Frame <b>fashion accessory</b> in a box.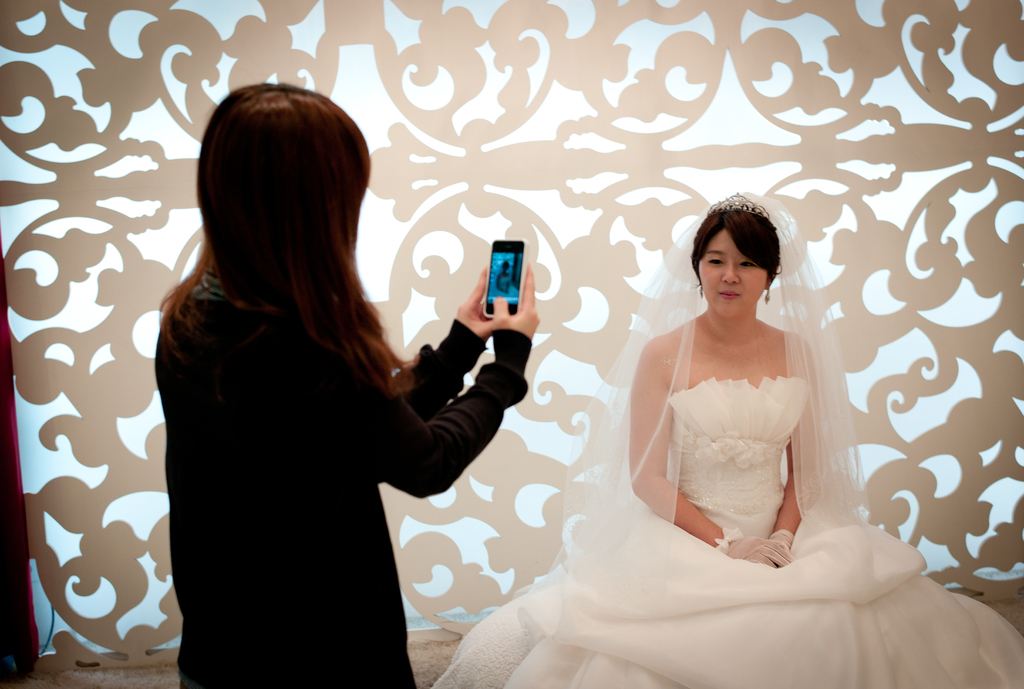
pyautogui.locateOnScreen(763, 286, 774, 305).
